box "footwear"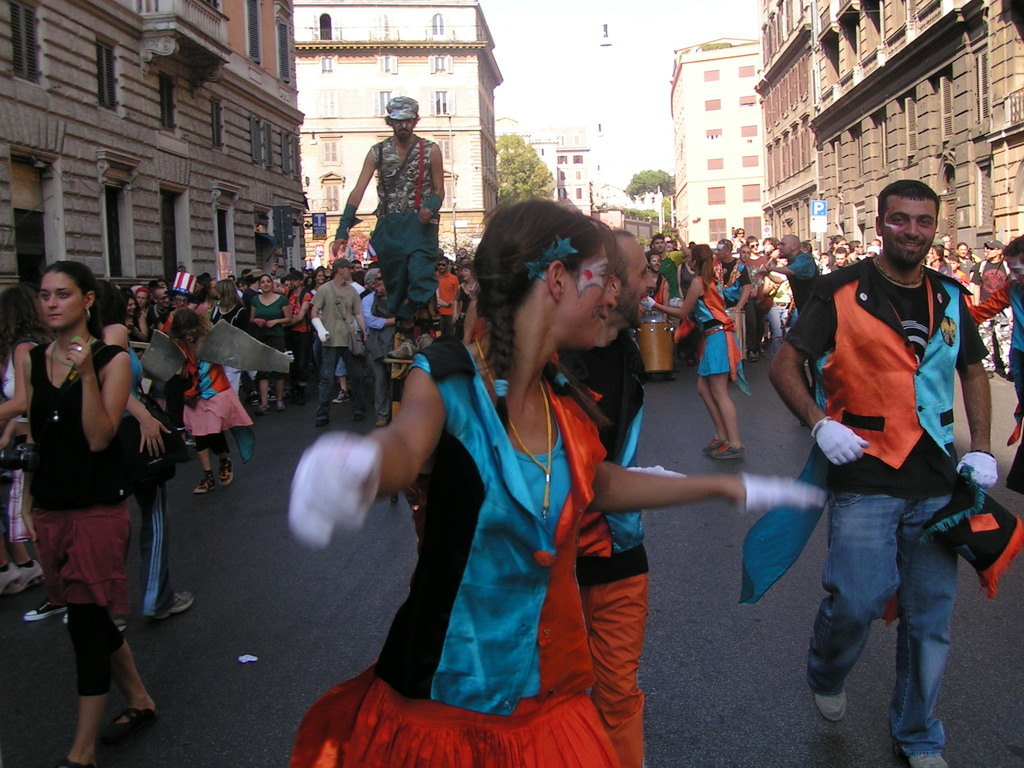
BBox(813, 682, 846, 719)
